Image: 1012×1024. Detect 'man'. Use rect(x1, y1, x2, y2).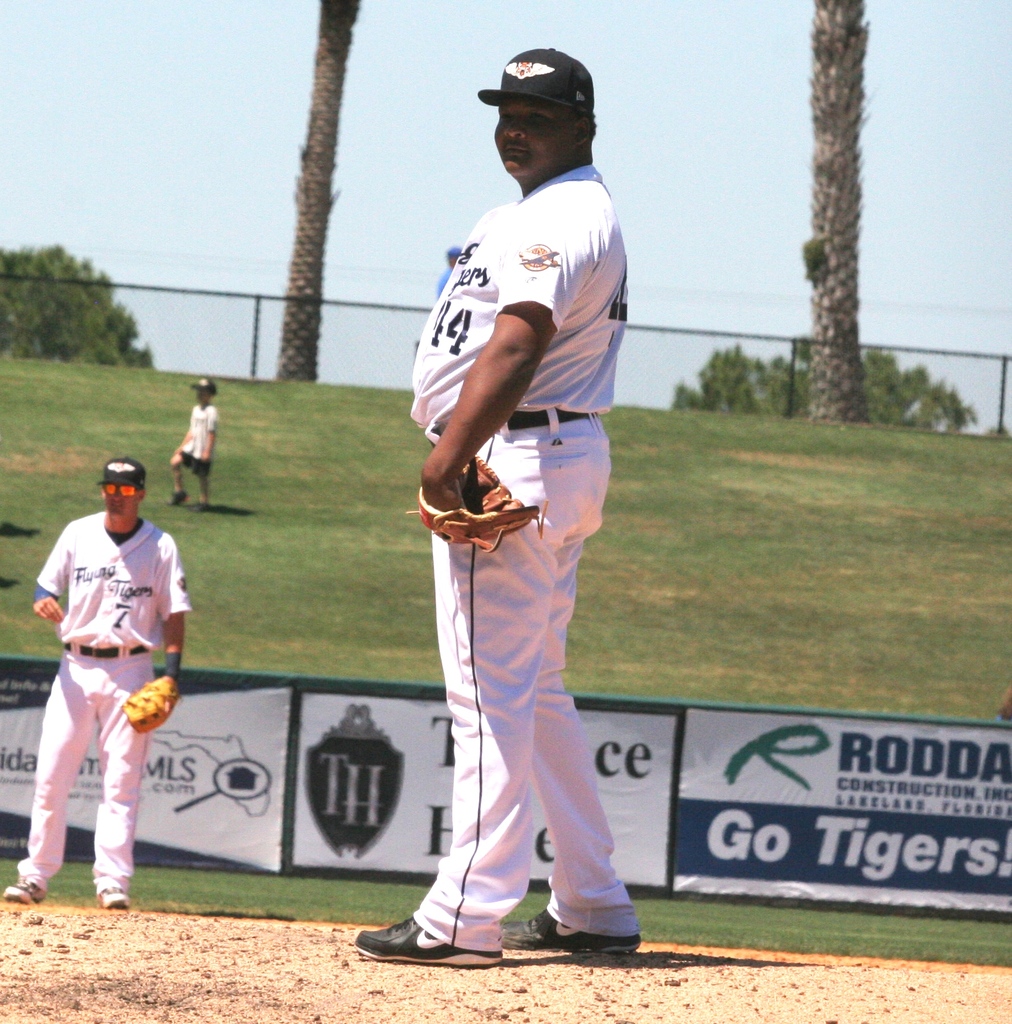
rect(360, 51, 638, 970).
